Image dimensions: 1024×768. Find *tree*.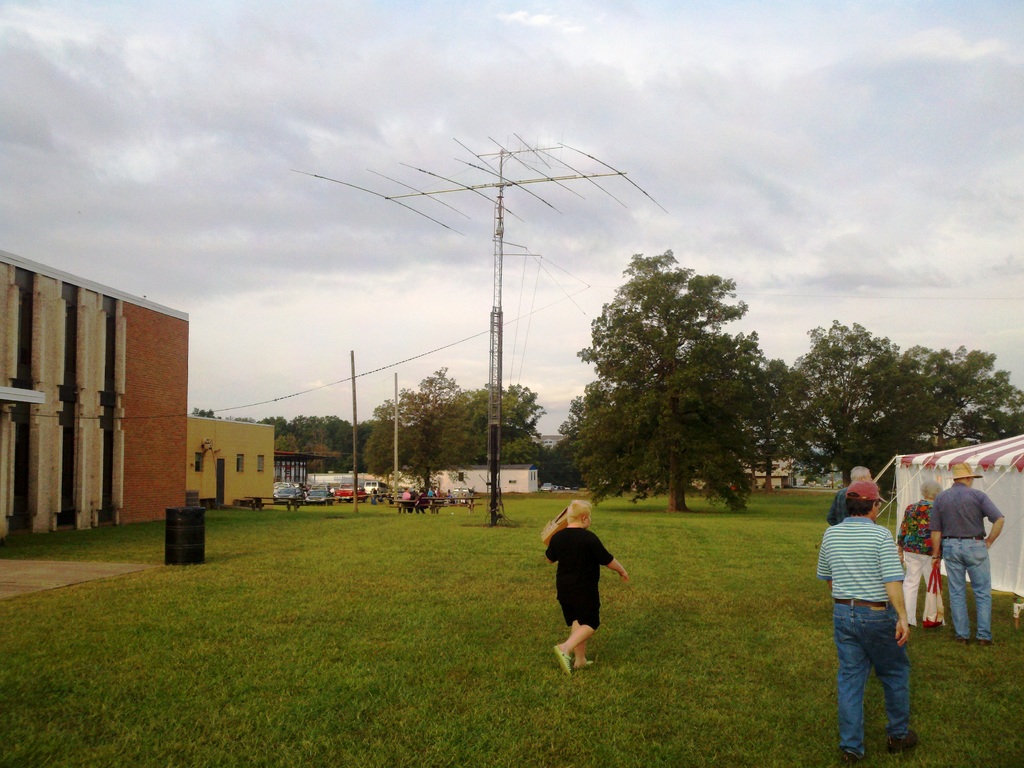
322 414 353 451.
